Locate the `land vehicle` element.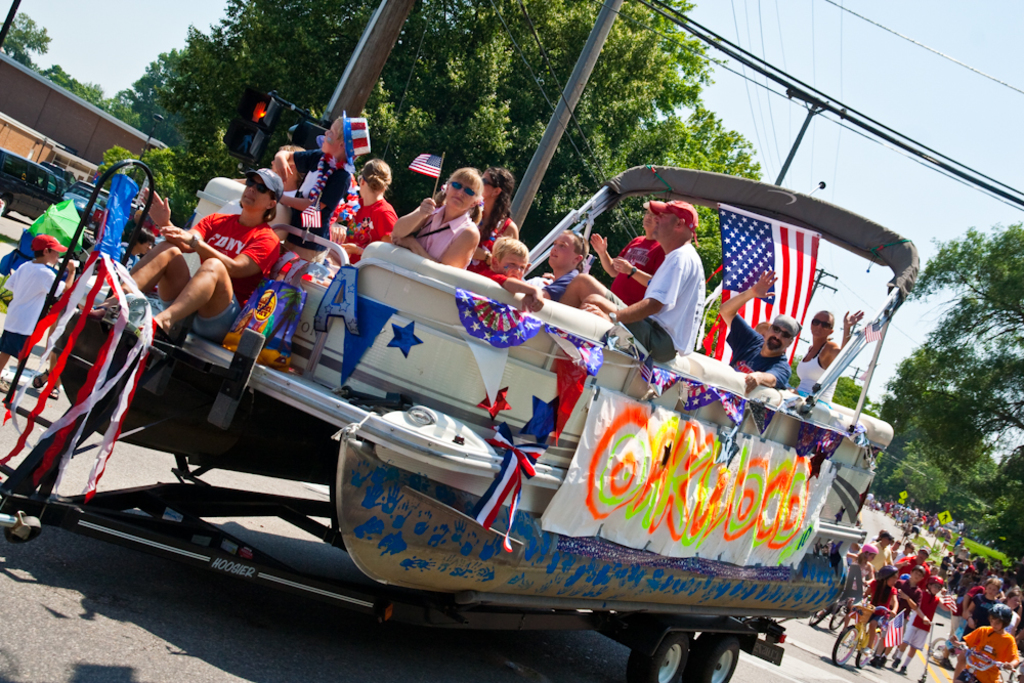
Element bbox: left=953, top=639, right=1014, bottom=682.
